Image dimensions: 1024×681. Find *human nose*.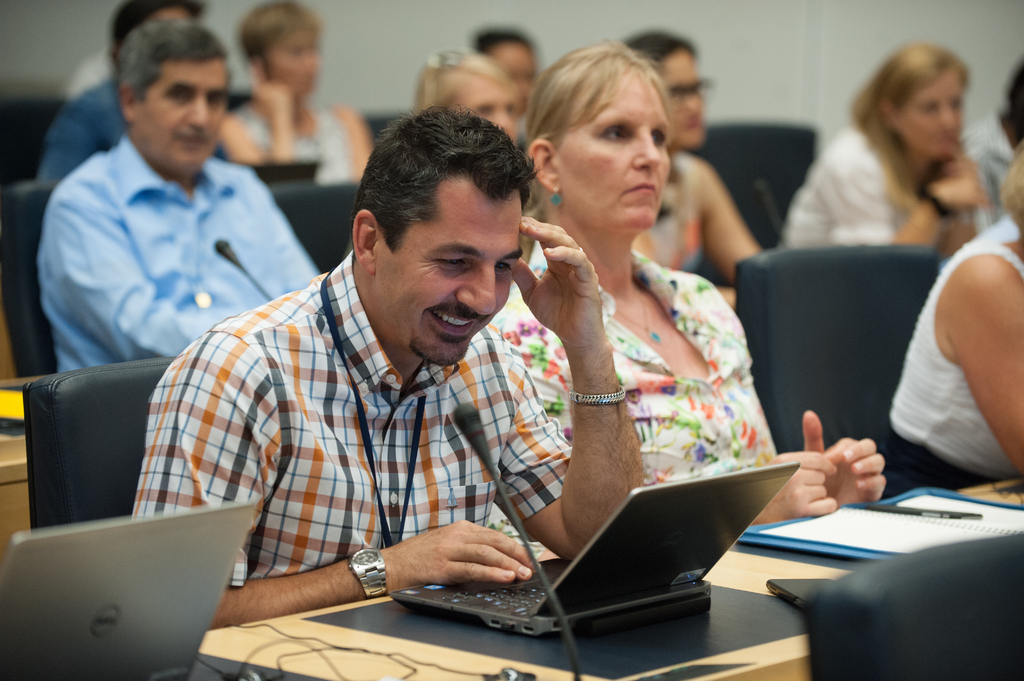
{"left": 685, "top": 90, "right": 701, "bottom": 115}.
